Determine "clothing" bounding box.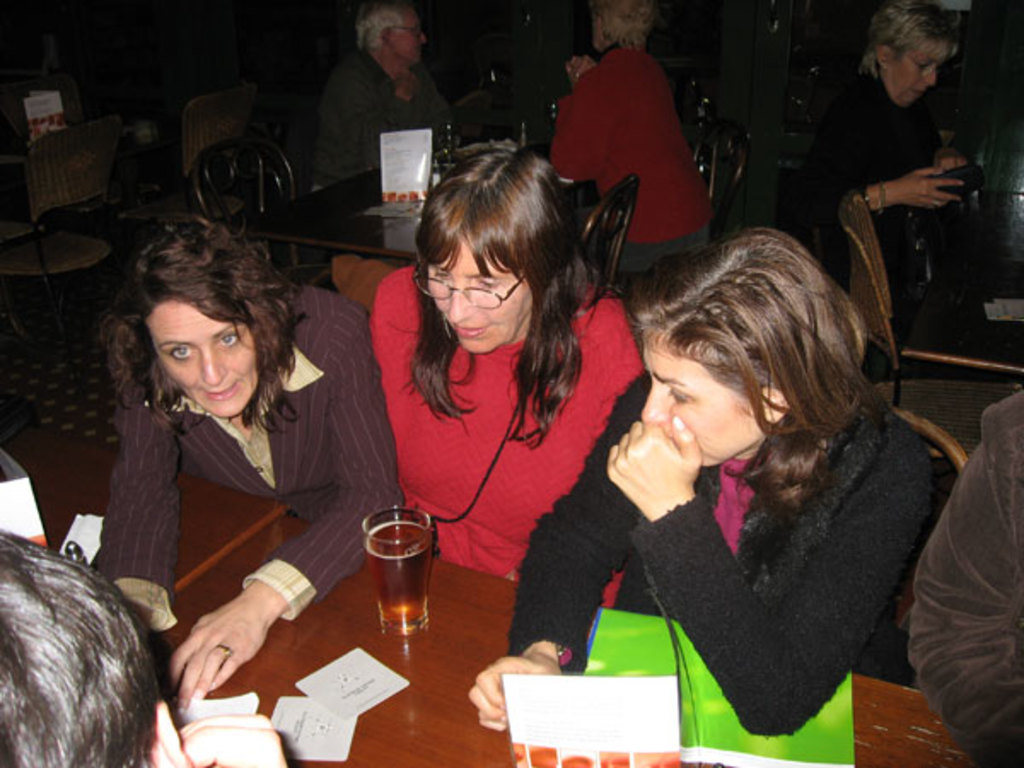
Determined: Rect(550, 36, 713, 273).
